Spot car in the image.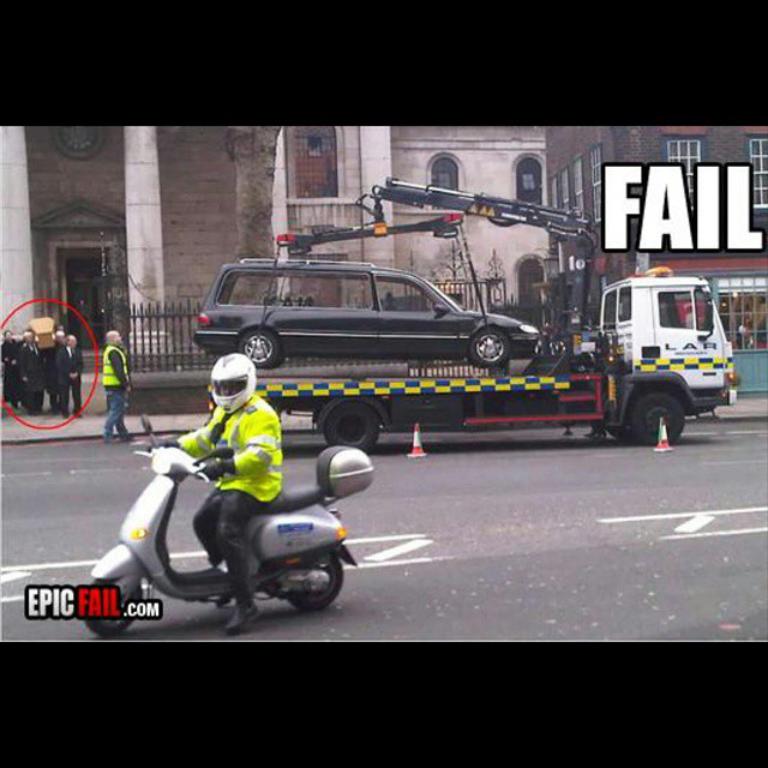
car found at BBox(196, 256, 541, 373).
